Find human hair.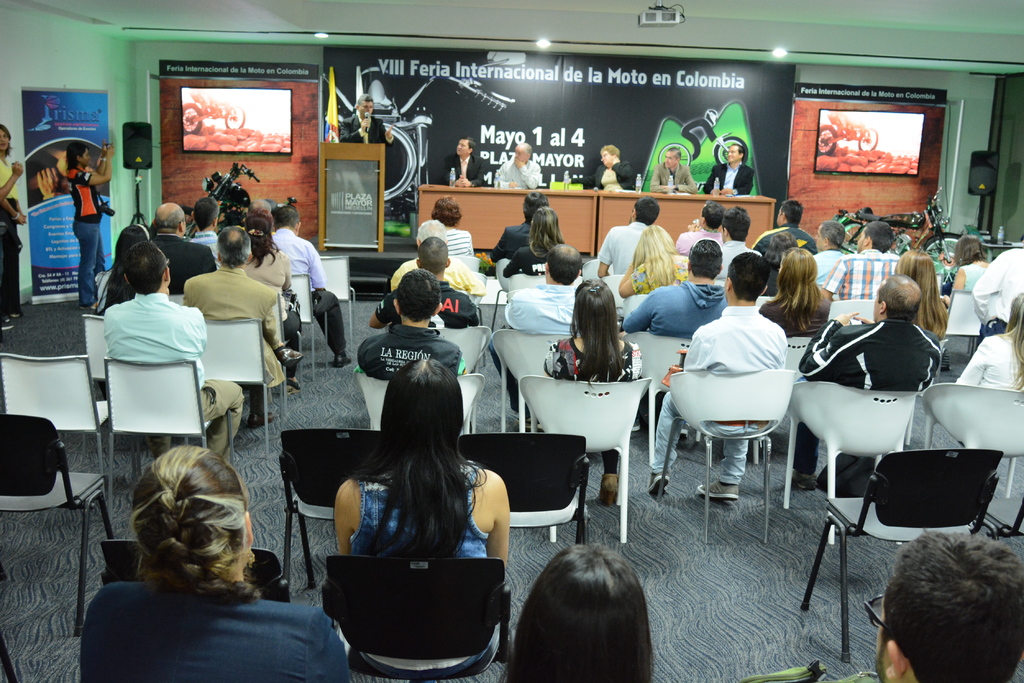
{"left": 664, "top": 145, "right": 682, "bottom": 163}.
